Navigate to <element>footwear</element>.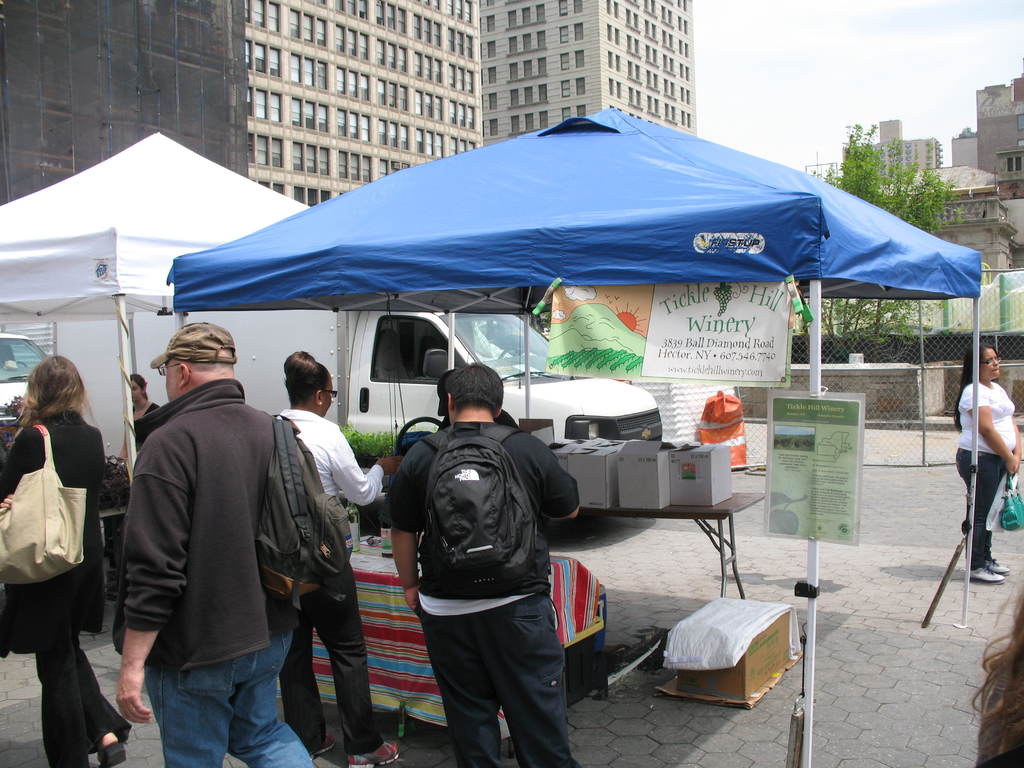
Navigation target: x1=102, y1=741, x2=129, y2=767.
